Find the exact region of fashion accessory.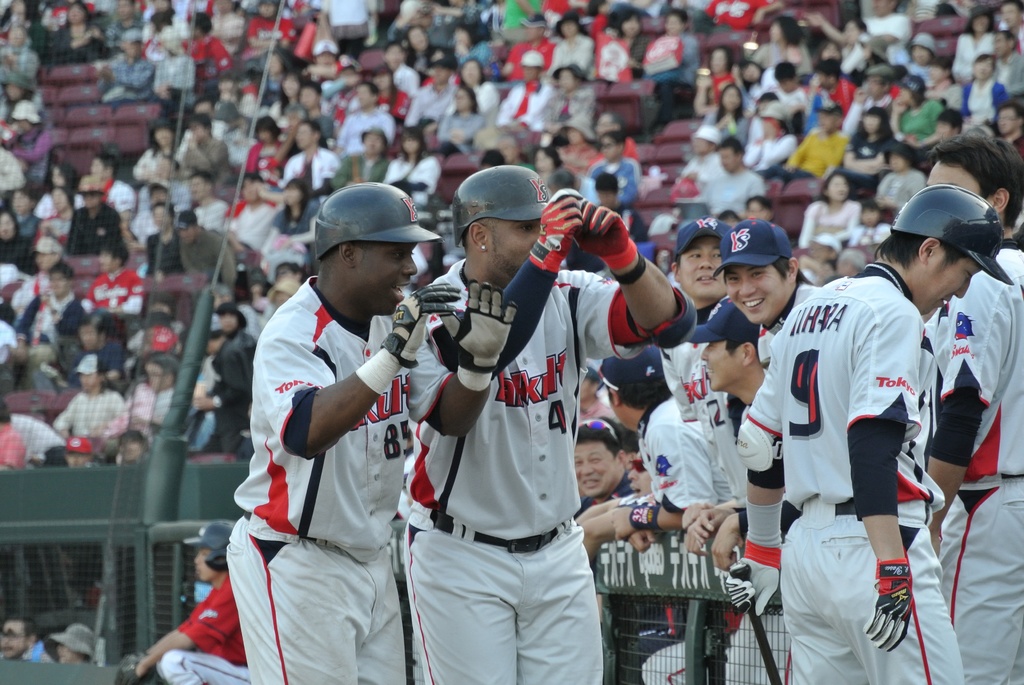
Exact region: left=1002, top=473, right=1023, bottom=482.
